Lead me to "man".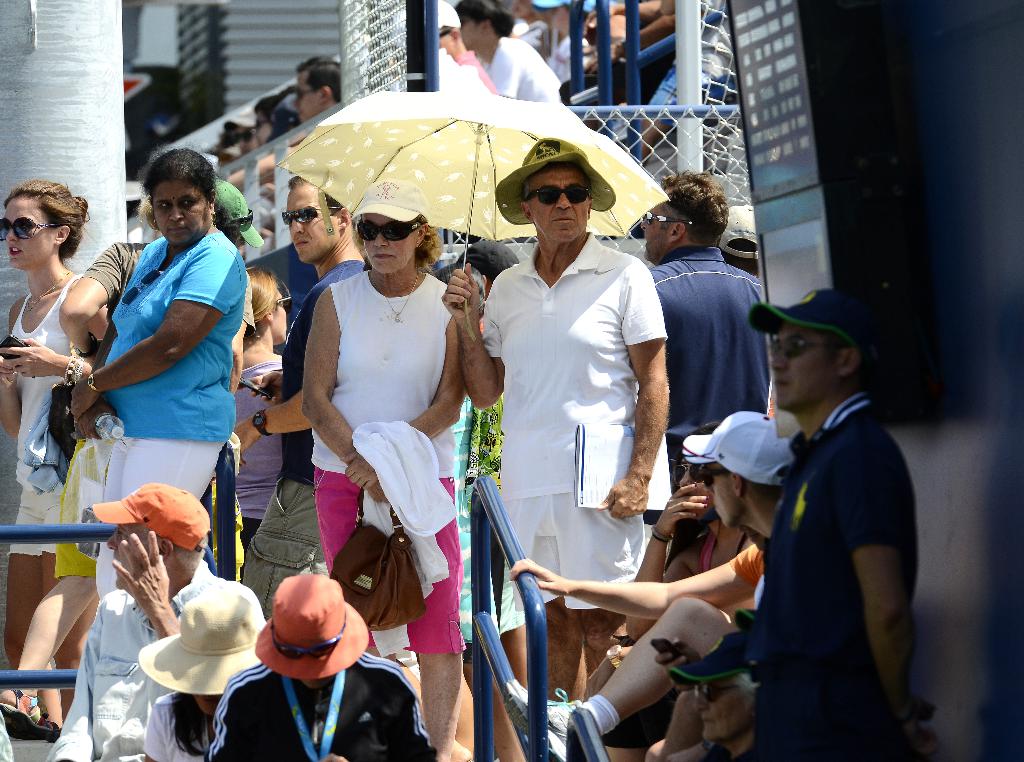
Lead to [x1=649, y1=168, x2=765, y2=473].
